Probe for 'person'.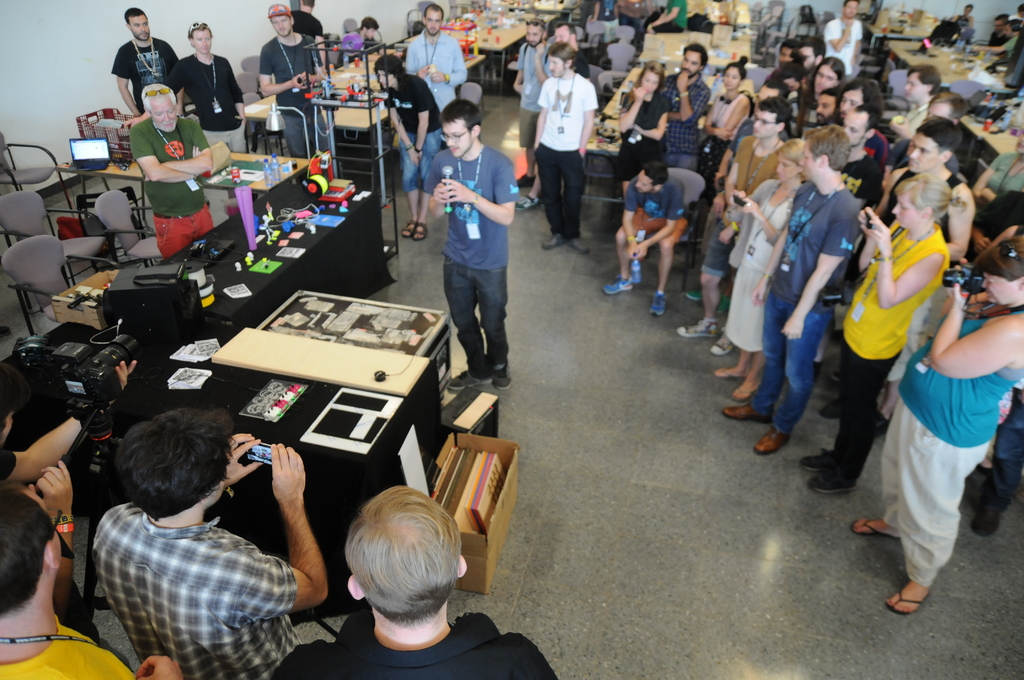
Probe result: (left=107, top=4, right=171, bottom=114).
